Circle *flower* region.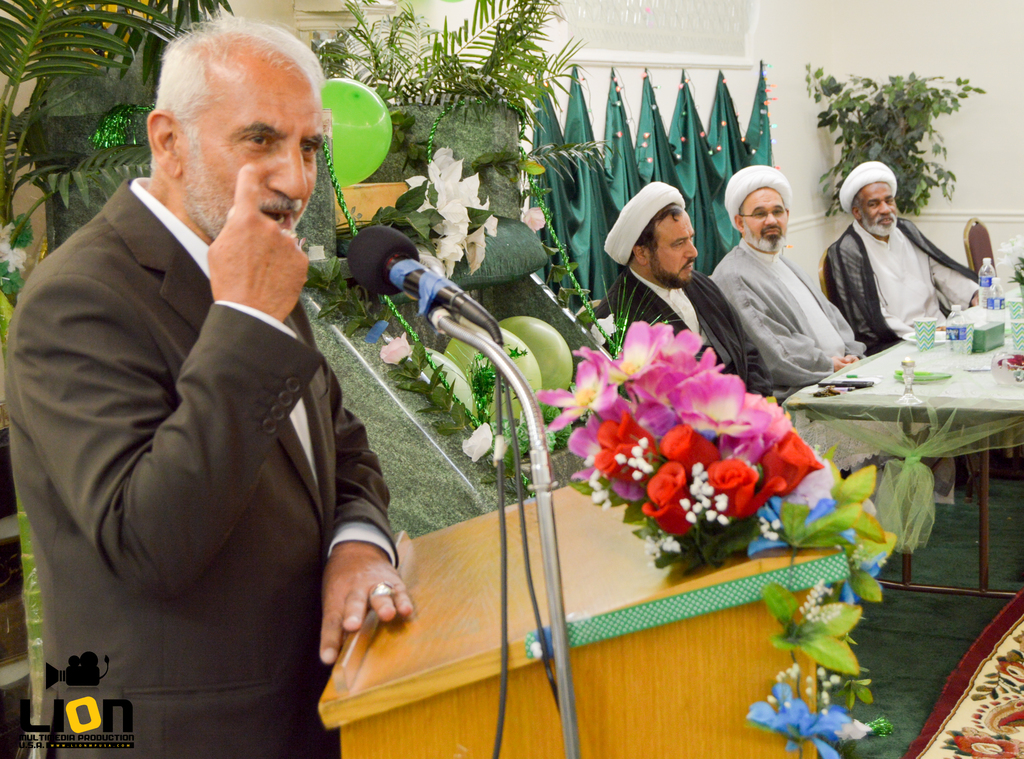
Region: [364, 318, 391, 350].
